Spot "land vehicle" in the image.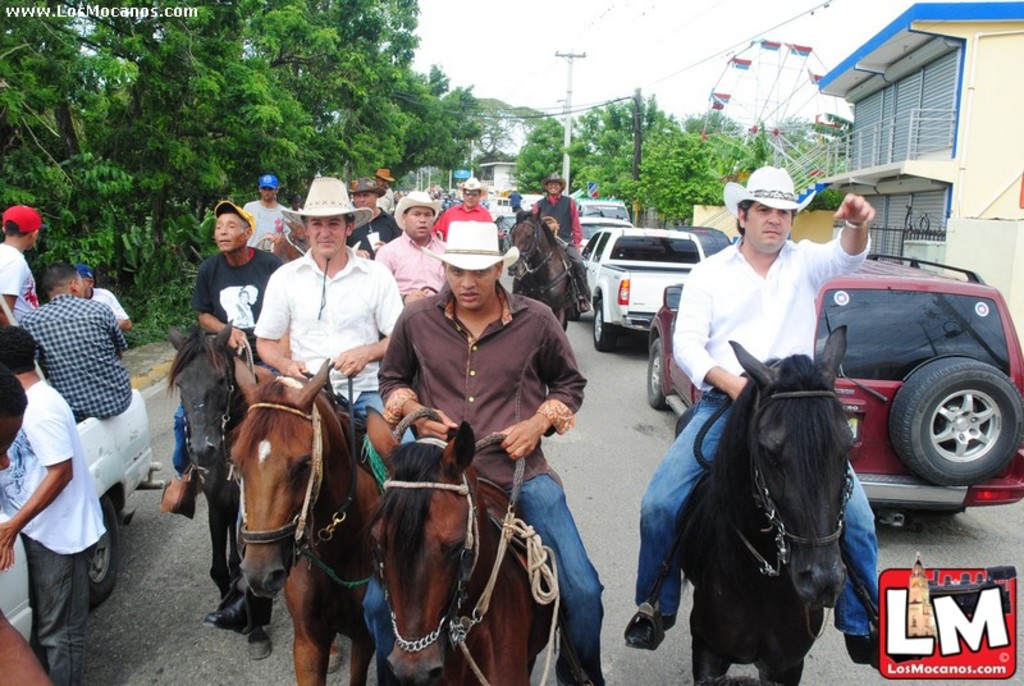
"land vehicle" found at {"left": 700, "top": 215, "right": 997, "bottom": 491}.
